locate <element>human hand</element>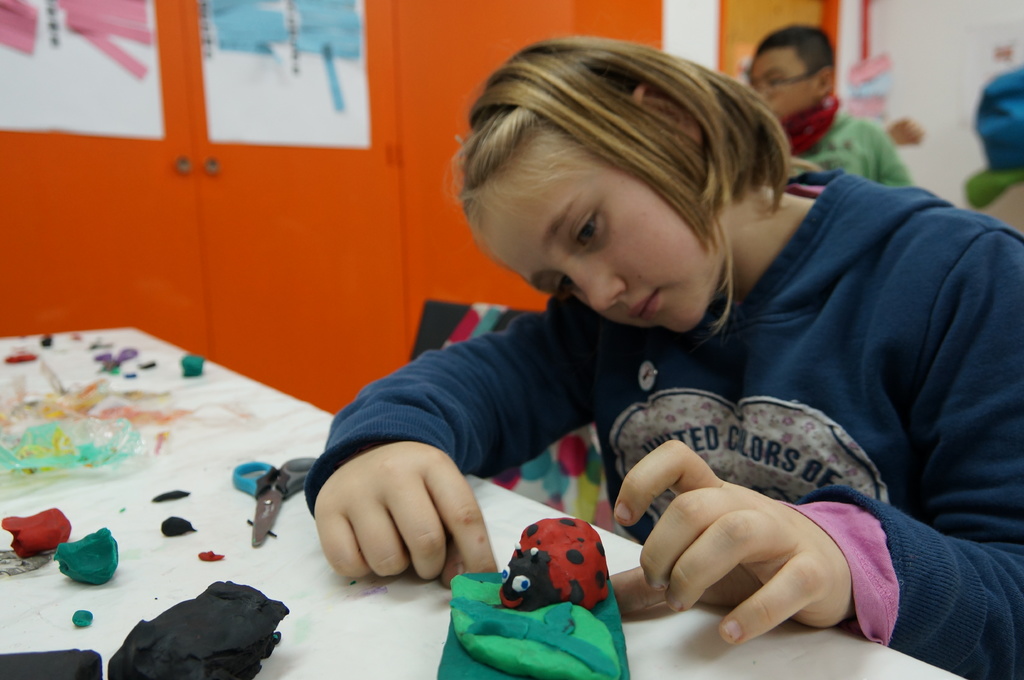
pyautogui.locateOnScreen(609, 436, 854, 647)
